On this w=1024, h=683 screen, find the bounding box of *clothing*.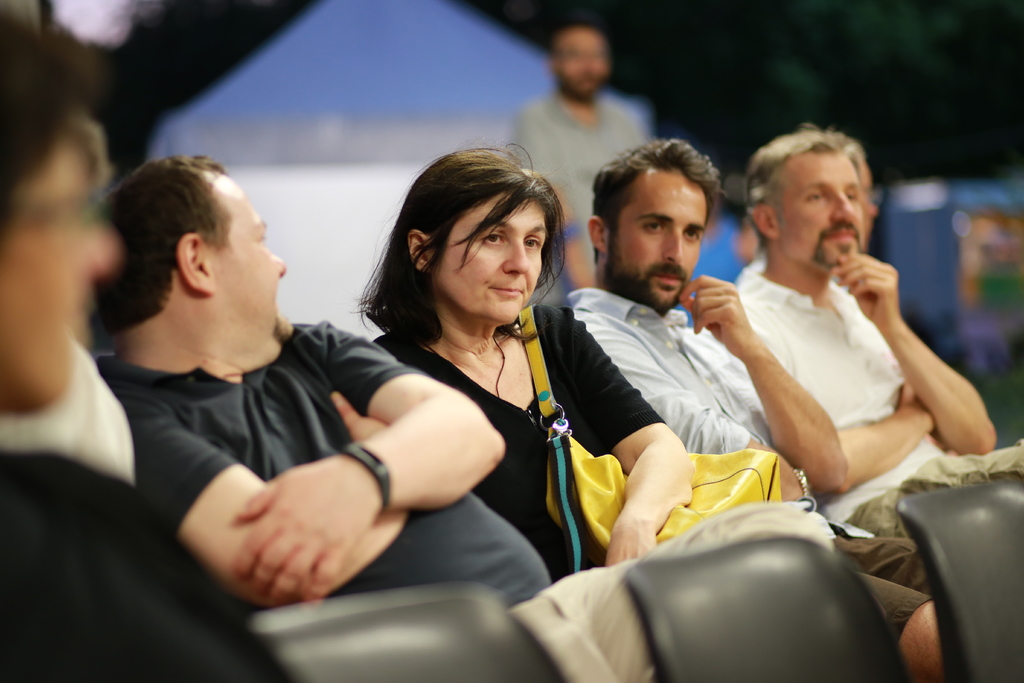
Bounding box: (x1=561, y1=288, x2=934, y2=652).
